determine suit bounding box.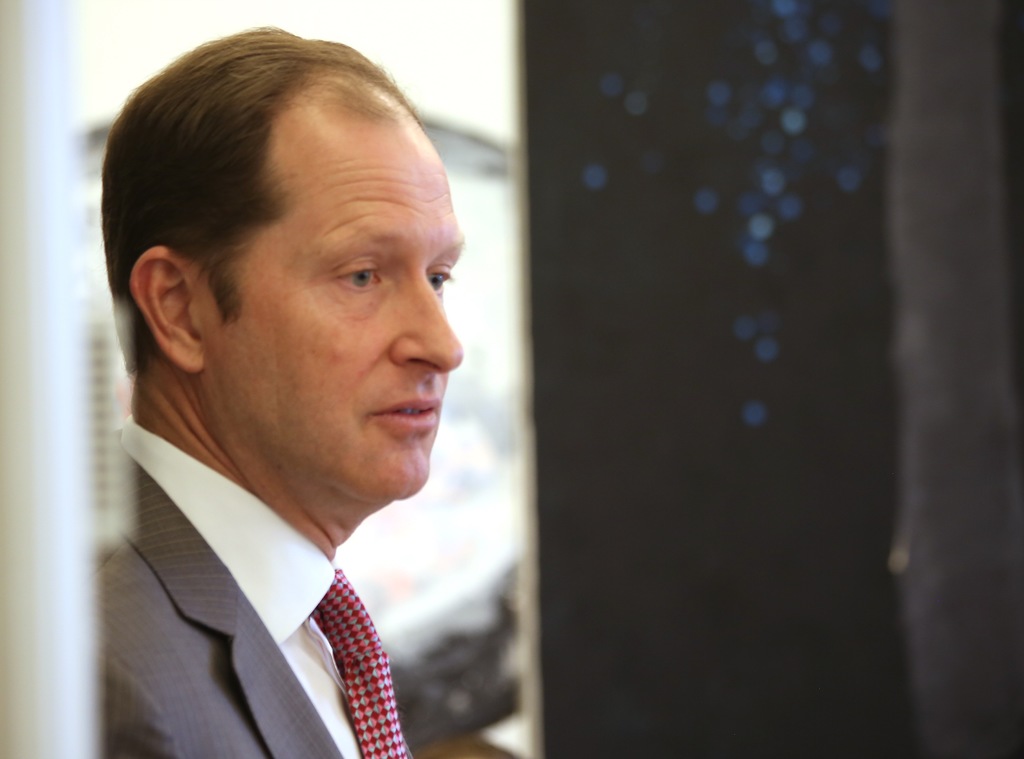
Determined: region(92, 444, 413, 755).
